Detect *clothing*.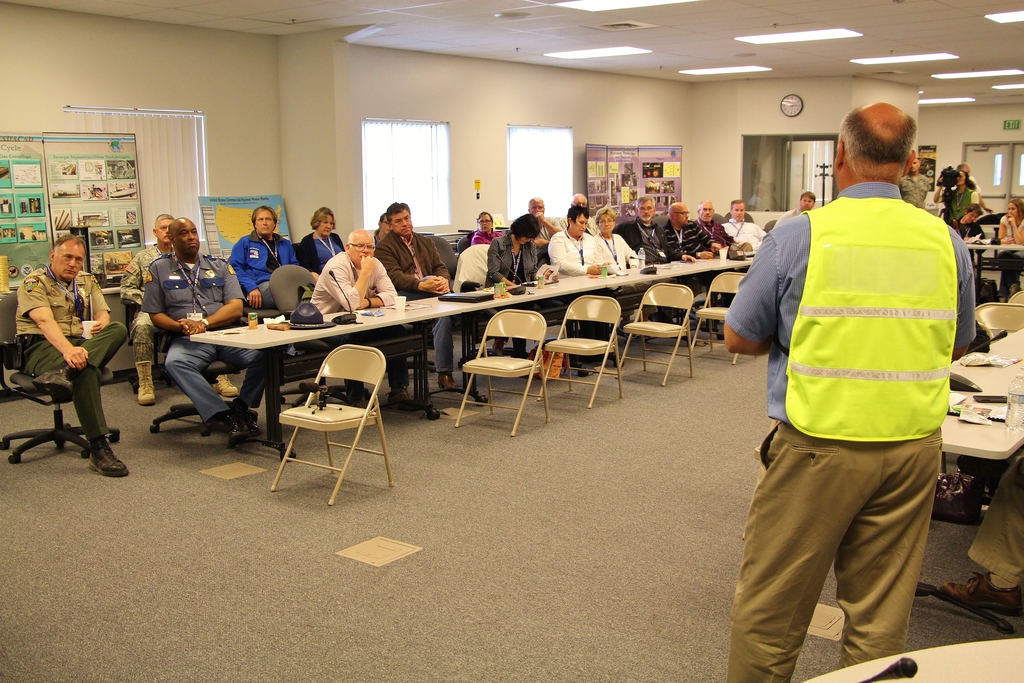
Detected at [left=740, top=151, right=970, bottom=621].
